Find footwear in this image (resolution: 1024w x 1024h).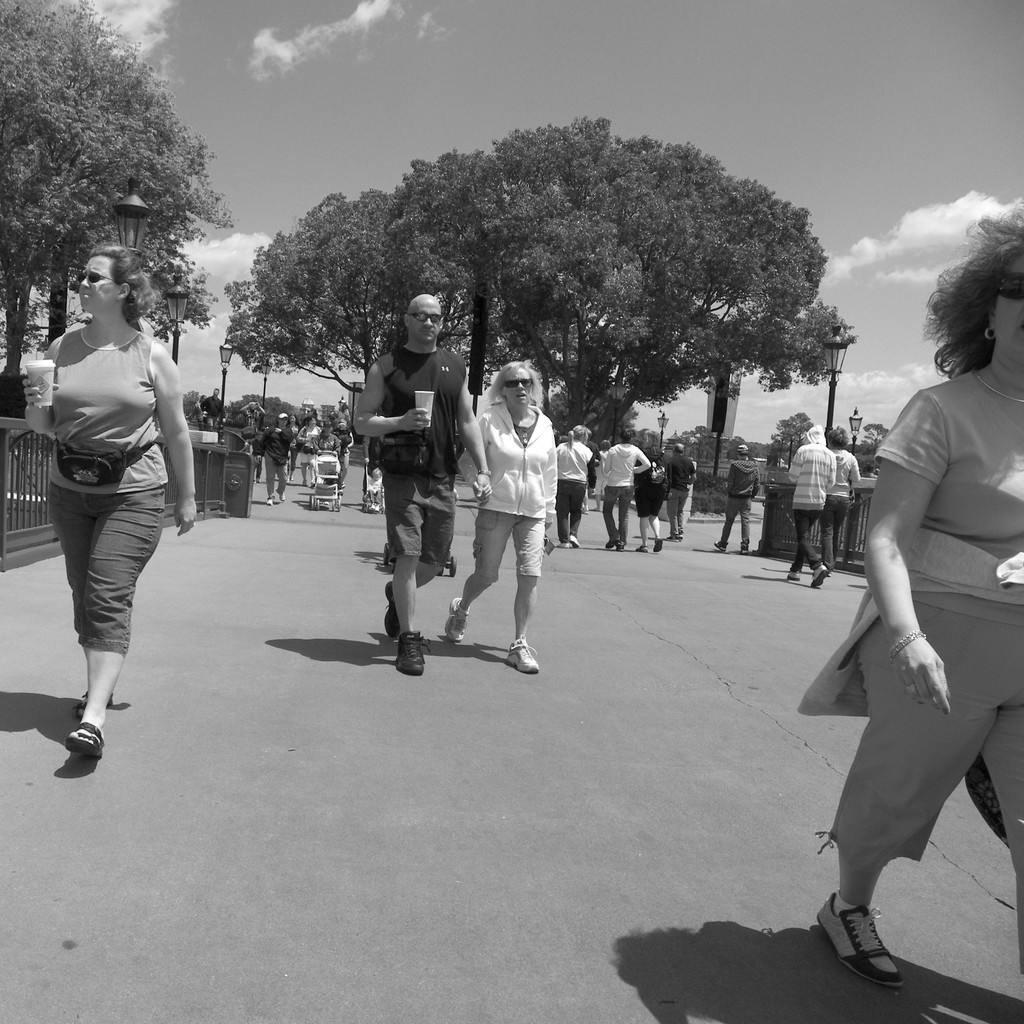
{"left": 396, "top": 633, "right": 424, "bottom": 678}.
